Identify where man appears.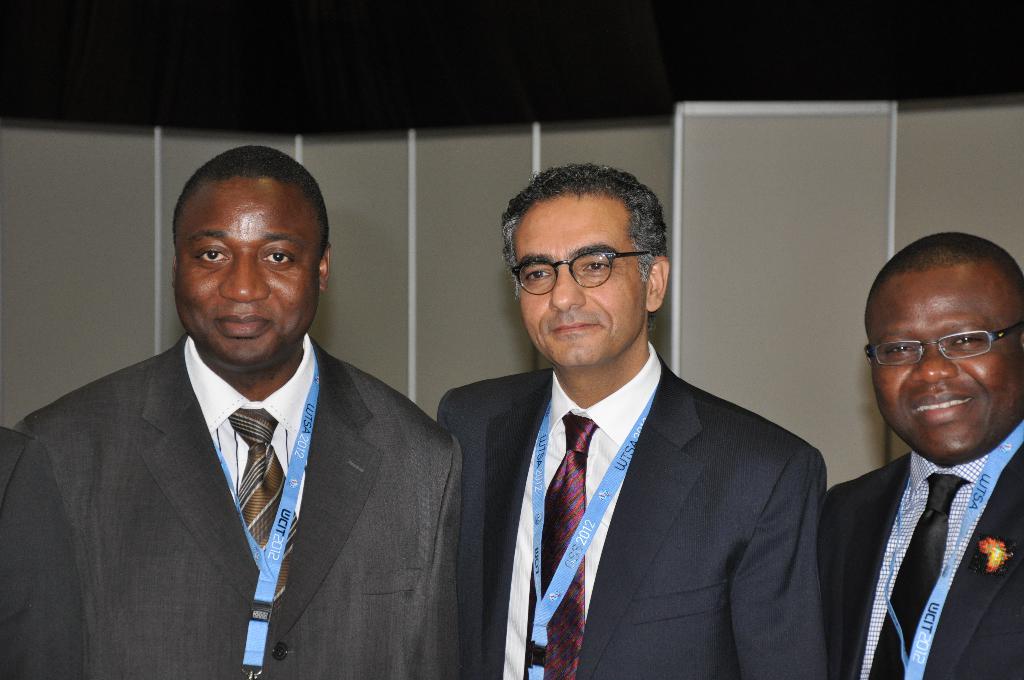
Appears at 417, 170, 849, 679.
